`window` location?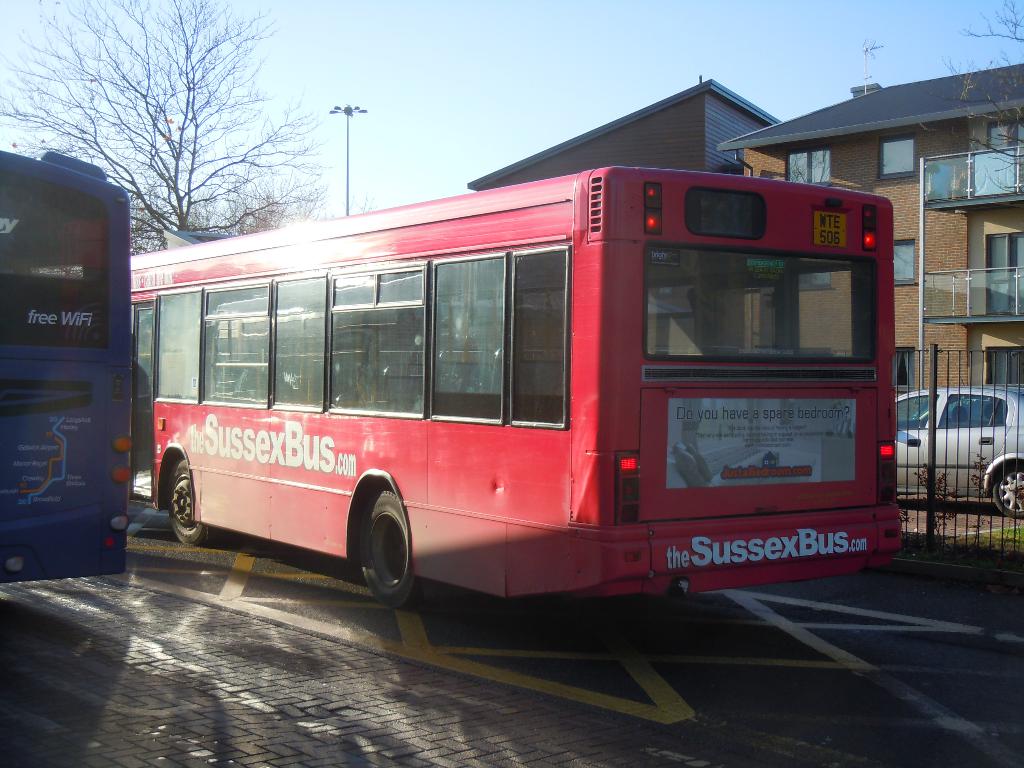
pyautogui.locateOnScreen(201, 279, 271, 407)
